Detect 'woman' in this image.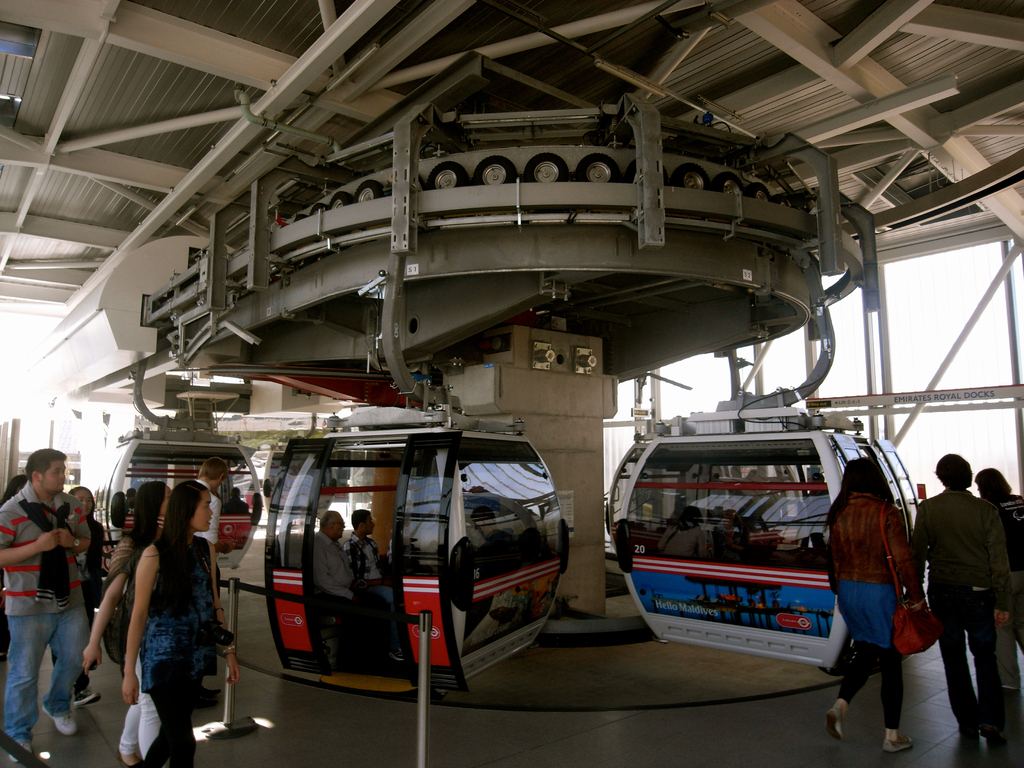
Detection: BBox(65, 482, 106, 705).
